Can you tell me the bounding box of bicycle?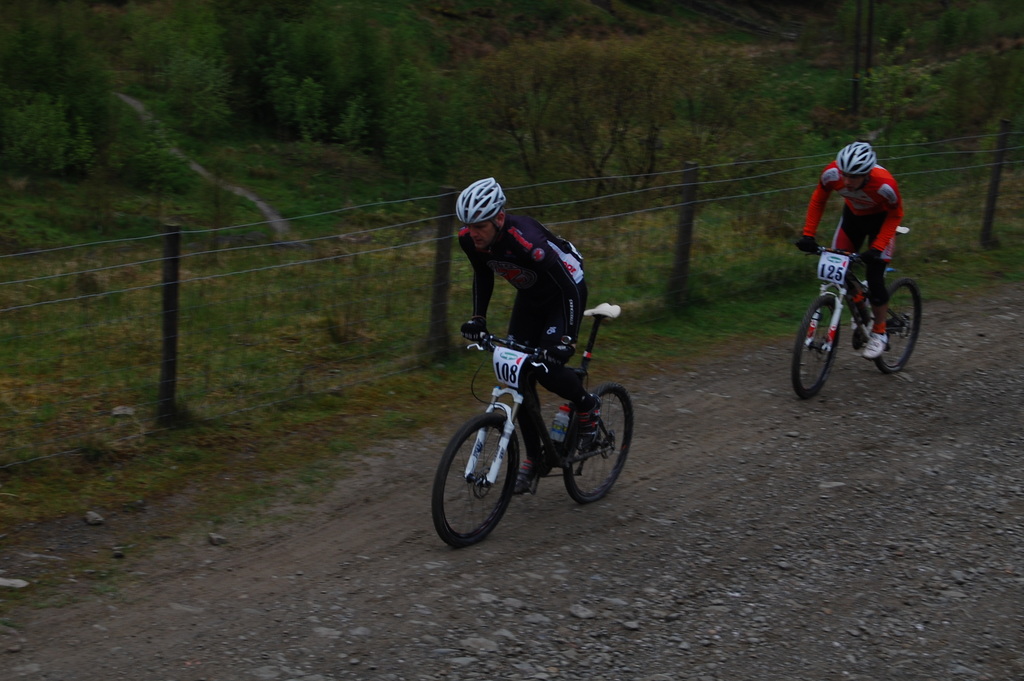
box=[432, 306, 646, 543].
